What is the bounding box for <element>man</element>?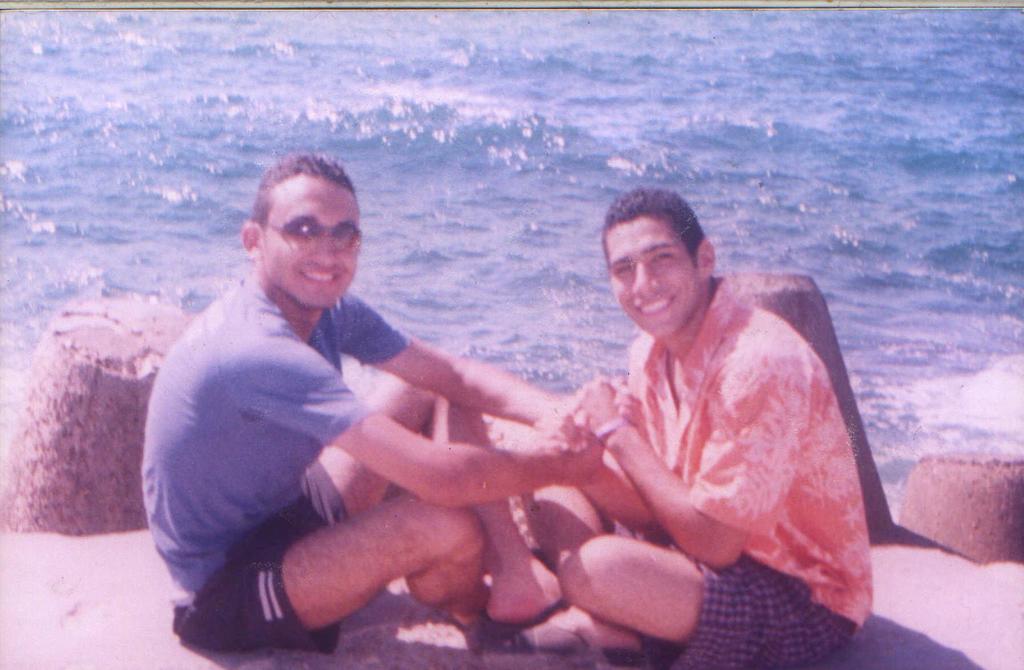
(left=484, top=186, right=868, bottom=669).
